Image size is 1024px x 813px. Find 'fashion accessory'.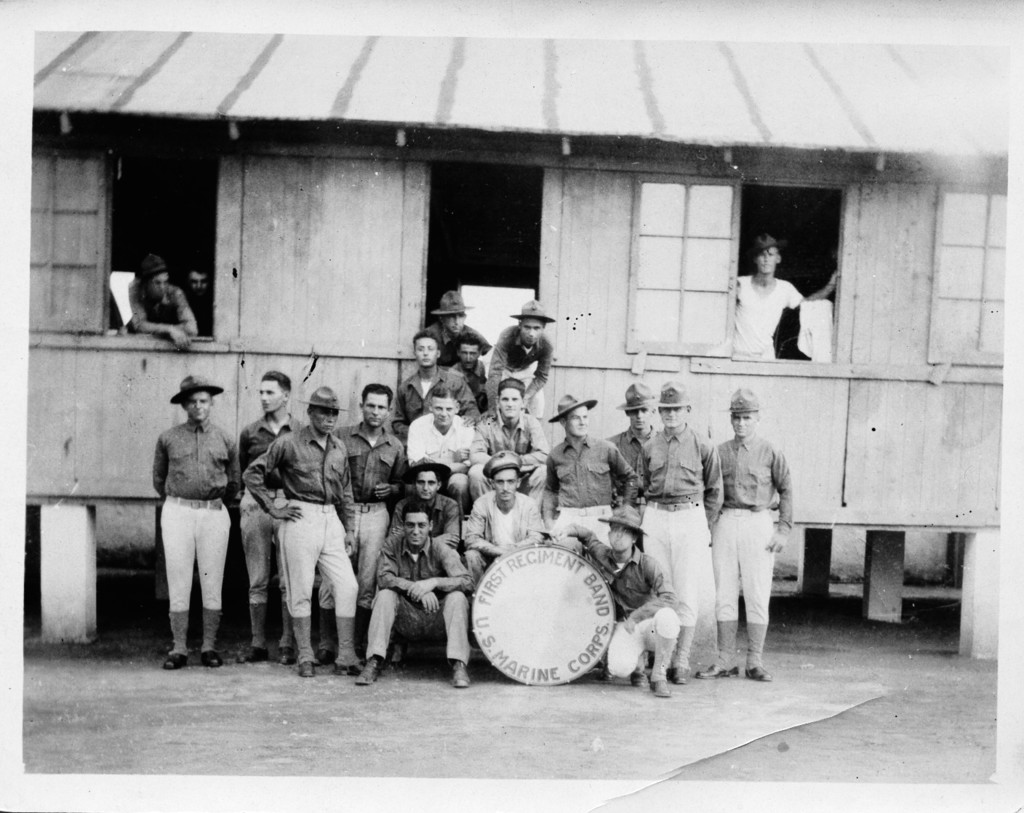
box(238, 644, 267, 661).
